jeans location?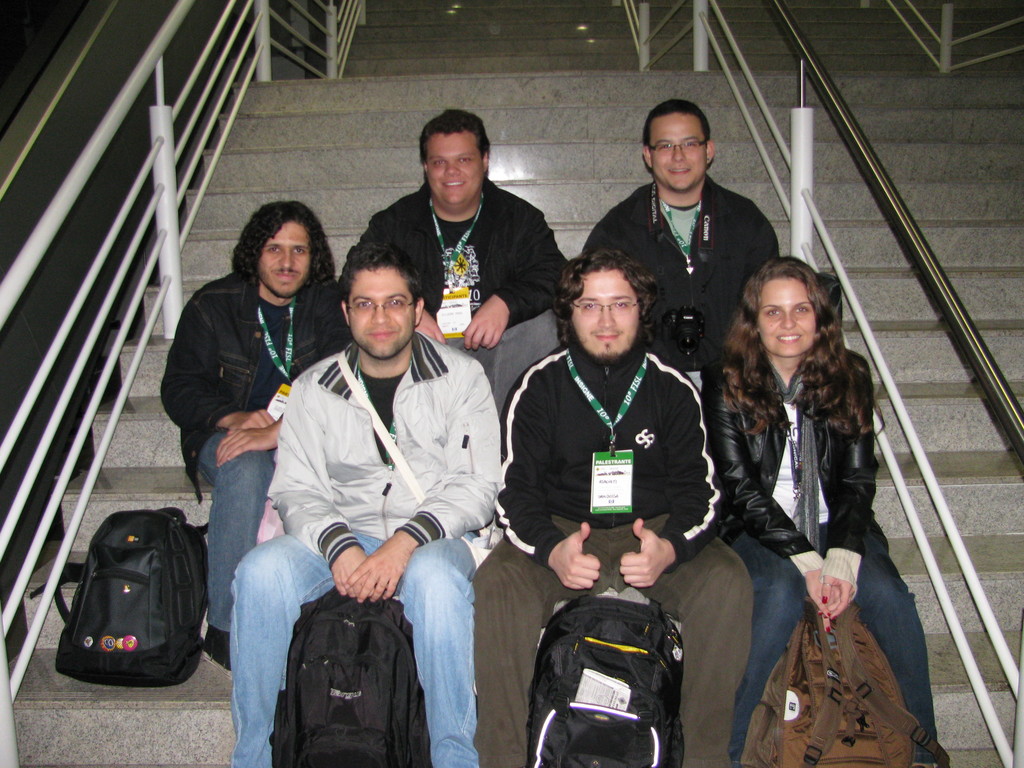
<bbox>193, 431, 270, 630</bbox>
